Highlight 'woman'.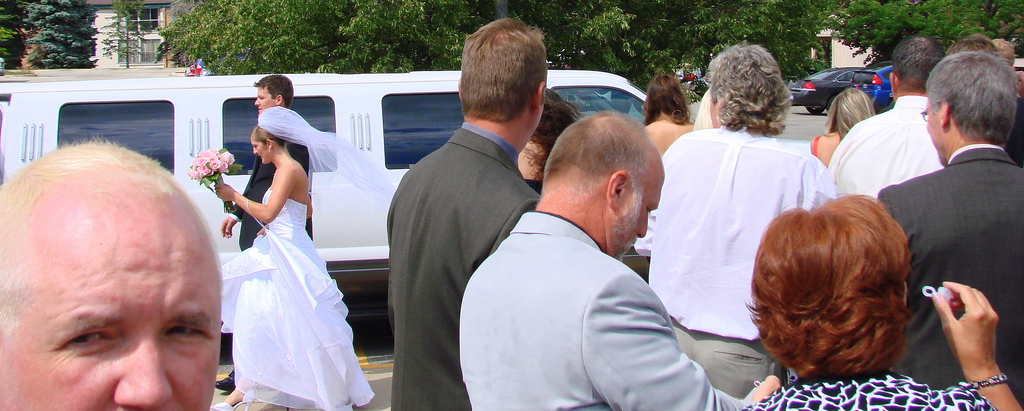
Highlighted region: region(808, 88, 874, 171).
